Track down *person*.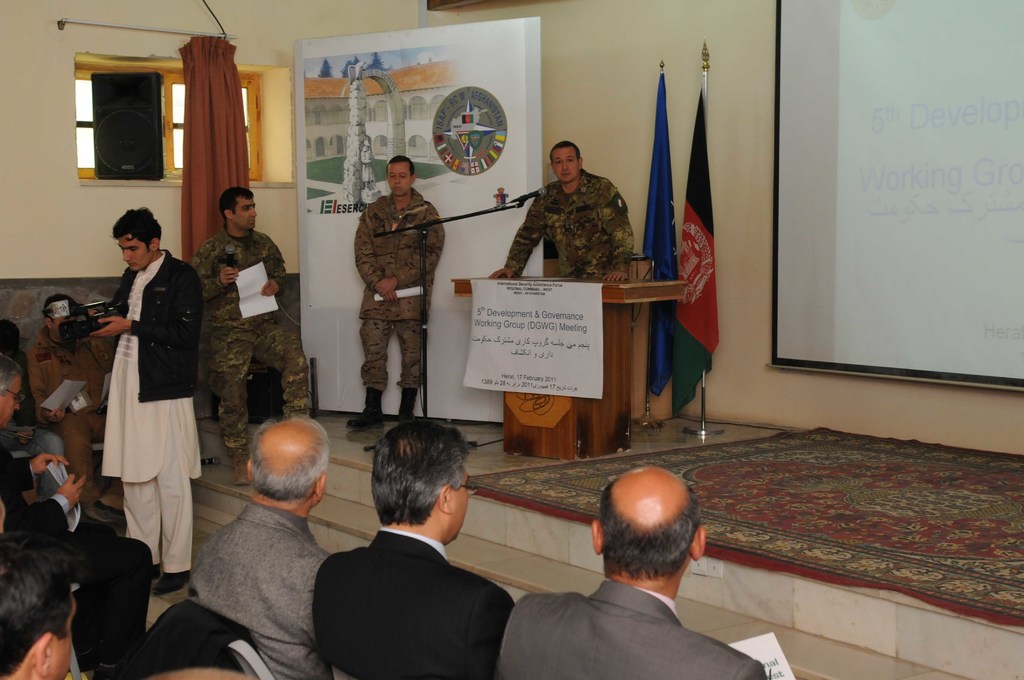
Tracked to (345, 154, 446, 426).
